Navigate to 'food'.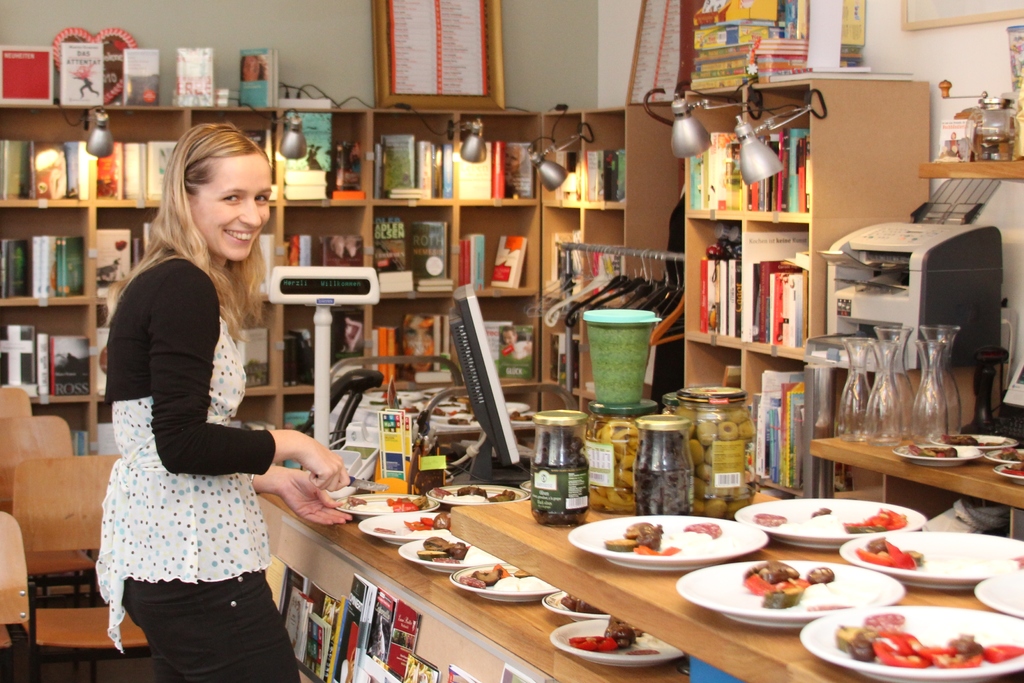
Navigation target: <bbox>367, 389, 403, 407</bbox>.
